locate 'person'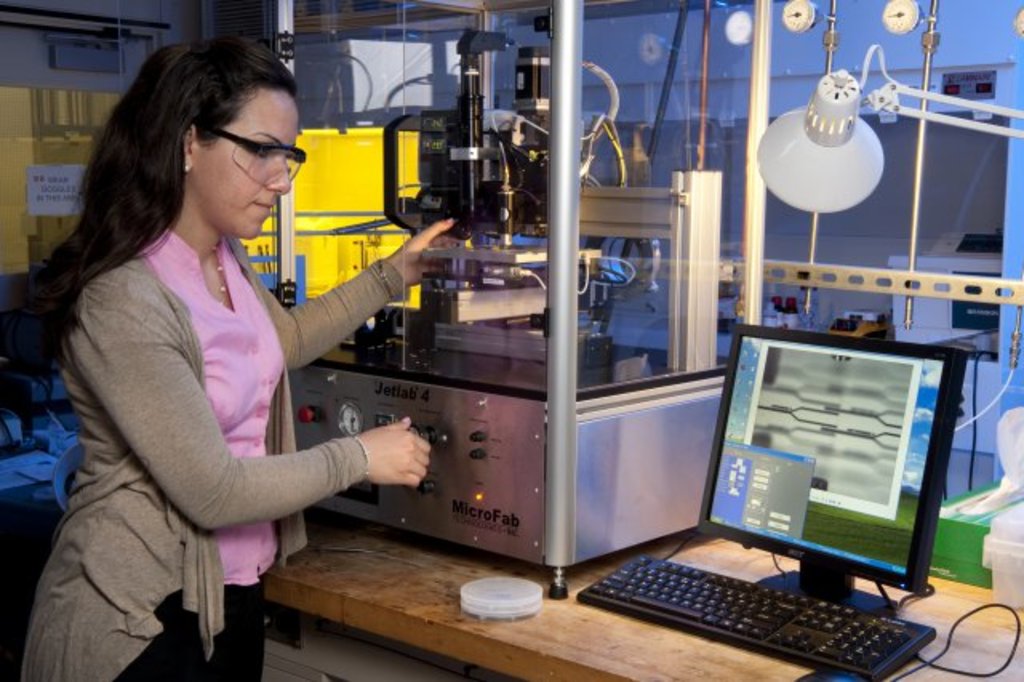
box(0, 29, 466, 680)
